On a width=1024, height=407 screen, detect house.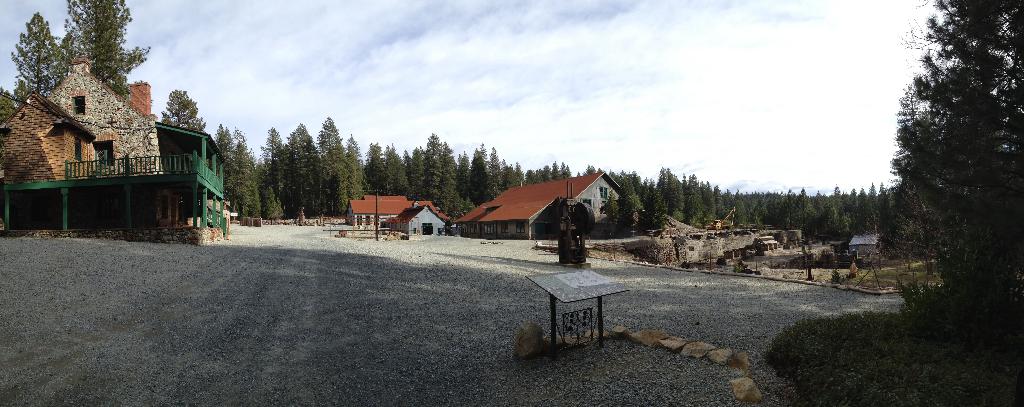
[493, 172, 628, 228].
